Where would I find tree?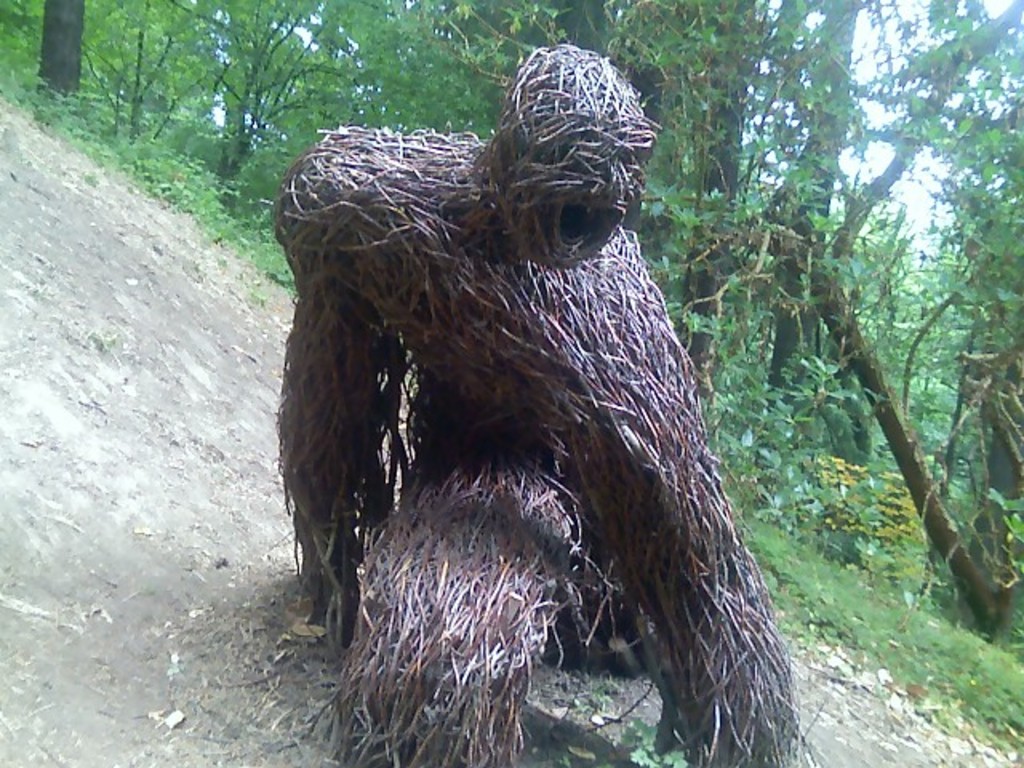
At rect(814, 0, 1022, 640).
